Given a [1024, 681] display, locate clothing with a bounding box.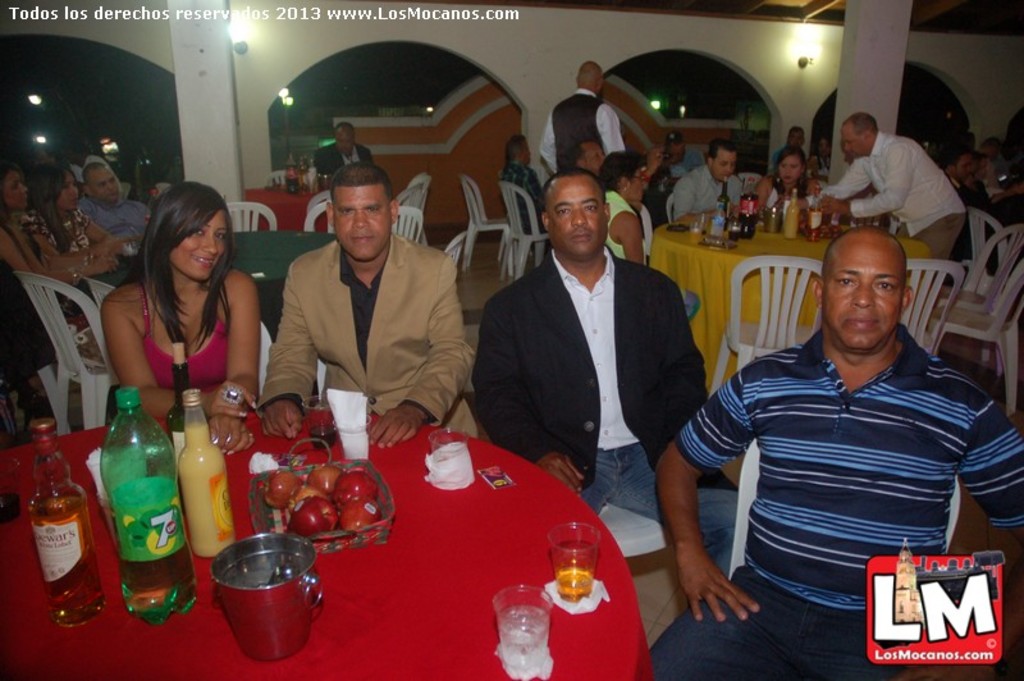
Located: locate(540, 87, 627, 173).
